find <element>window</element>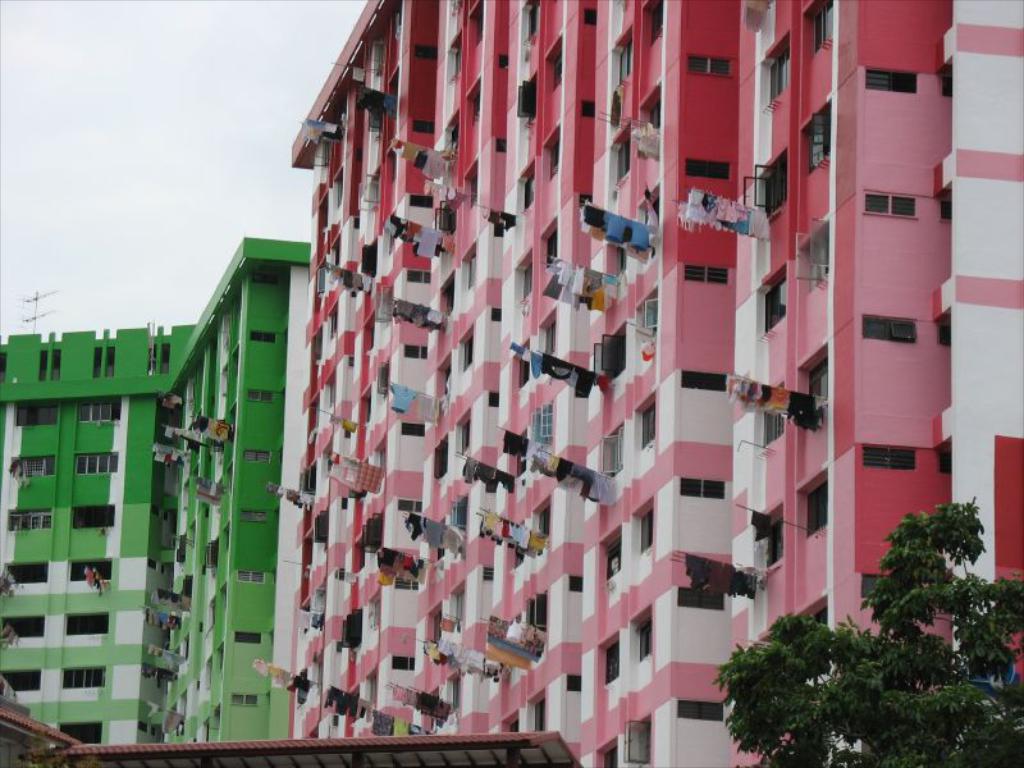
locate(859, 63, 924, 90)
